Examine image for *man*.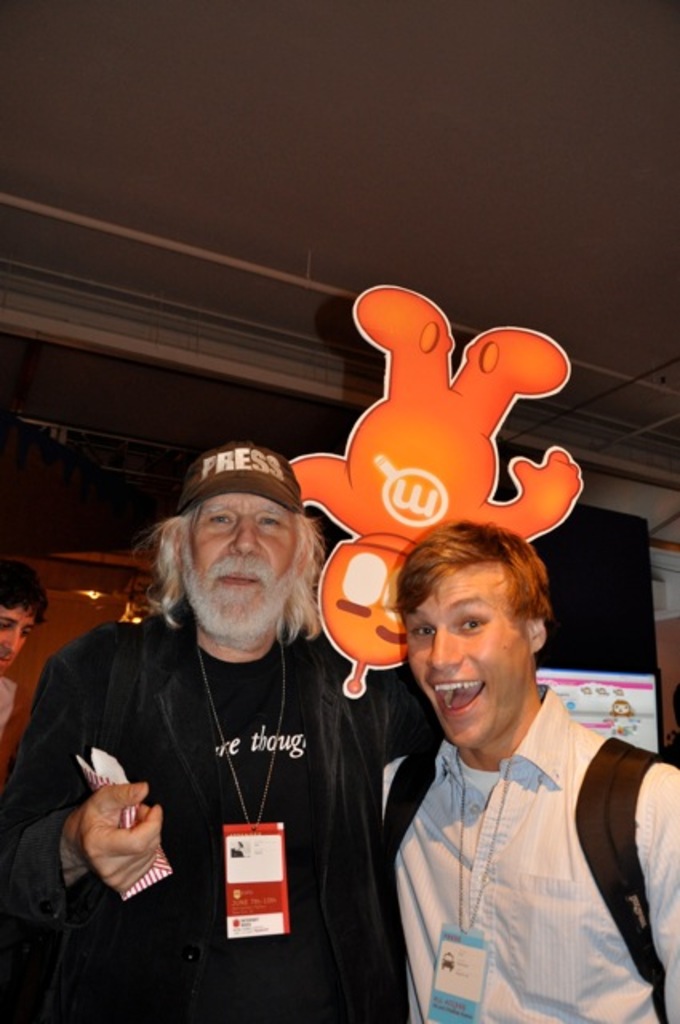
Examination result: (0,555,50,739).
